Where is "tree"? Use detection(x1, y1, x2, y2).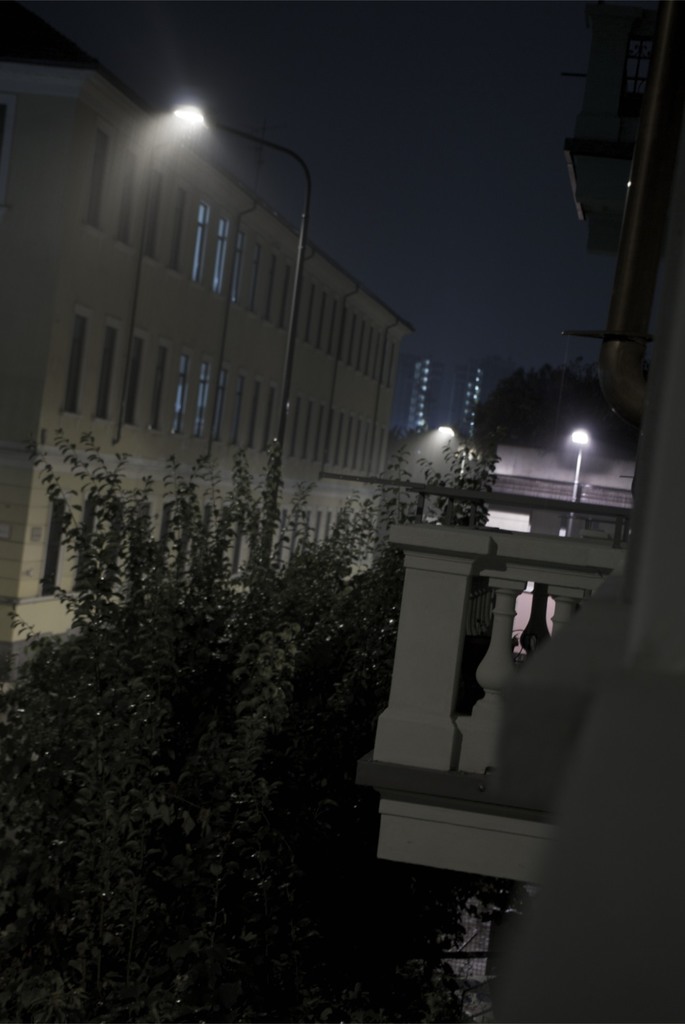
detection(0, 426, 497, 1023).
